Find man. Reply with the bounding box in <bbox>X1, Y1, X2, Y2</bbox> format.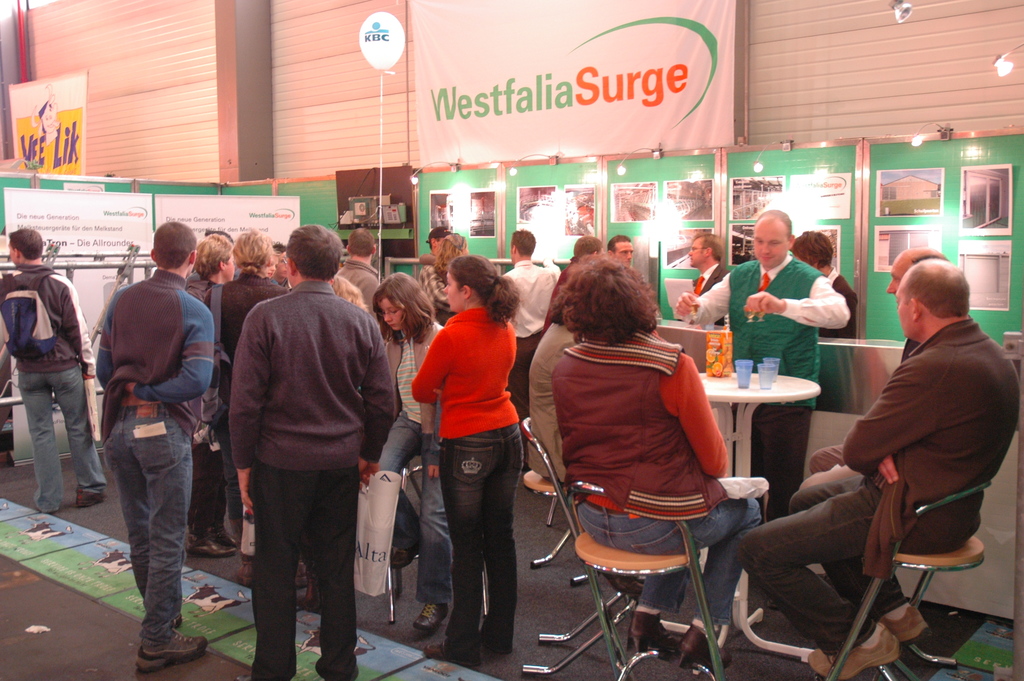
<bbox>497, 226, 560, 471</bbox>.
